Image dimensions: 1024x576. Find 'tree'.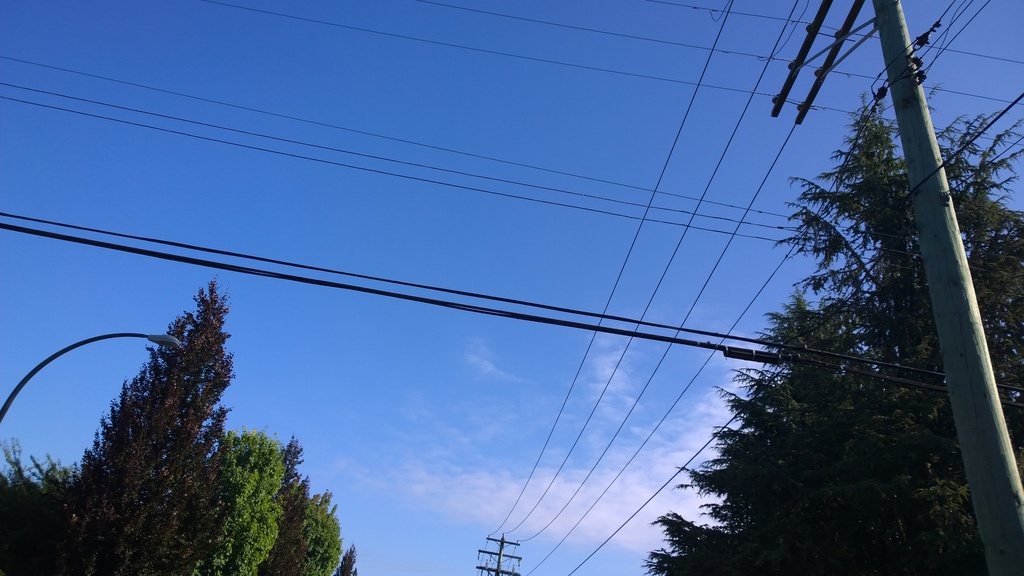
<bbox>294, 484, 355, 575</bbox>.
